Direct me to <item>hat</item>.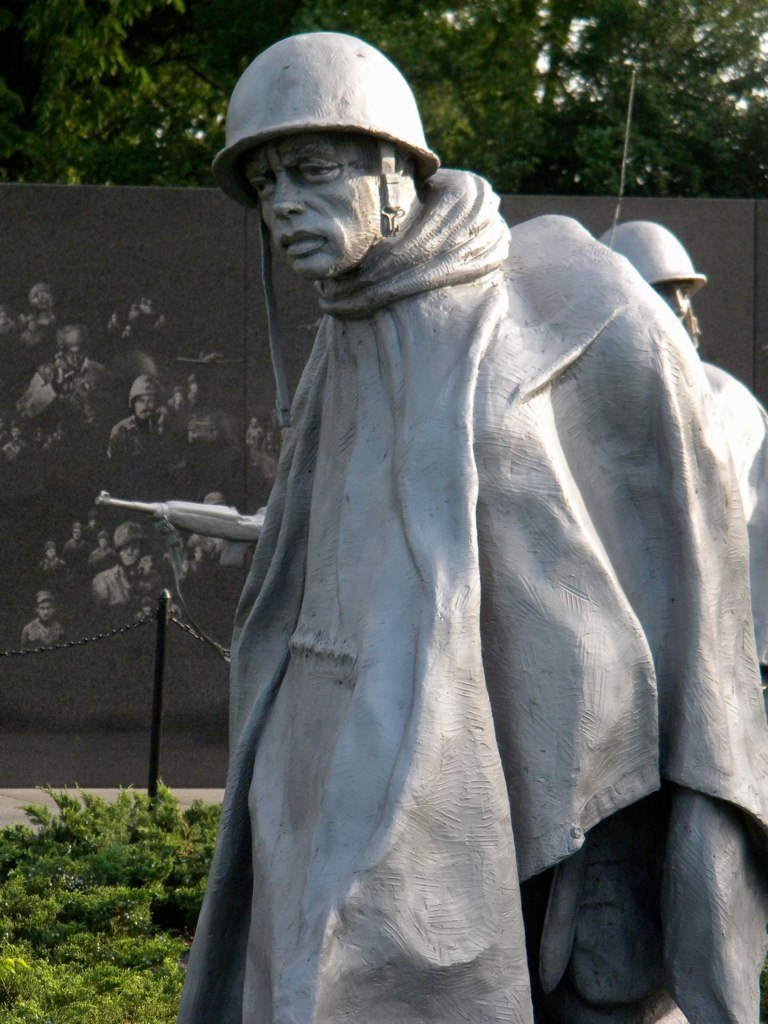
Direction: select_region(594, 221, 708, 303).
